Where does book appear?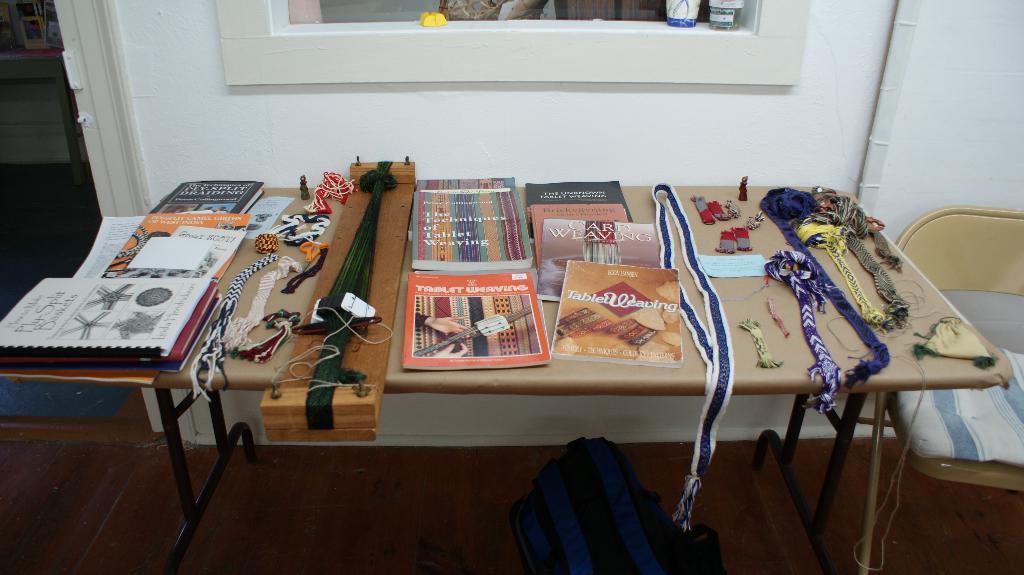
Appears at (left=390, top=237, right=544, bottom=377).
